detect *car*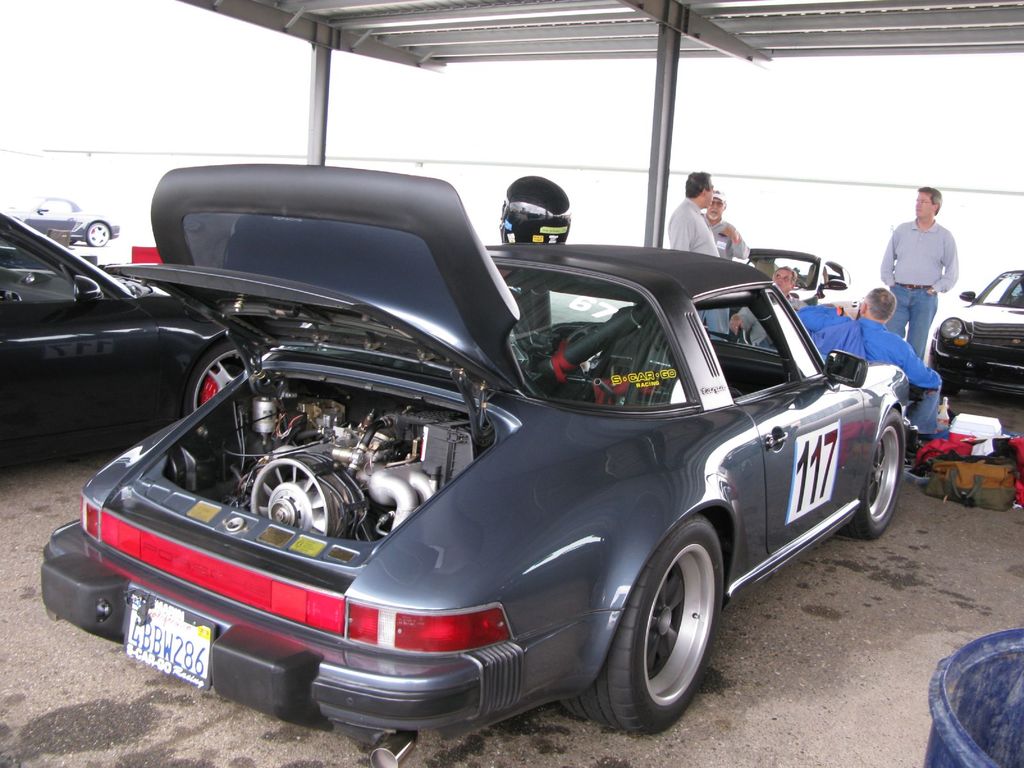
box=[747, 246, 857, 315]
